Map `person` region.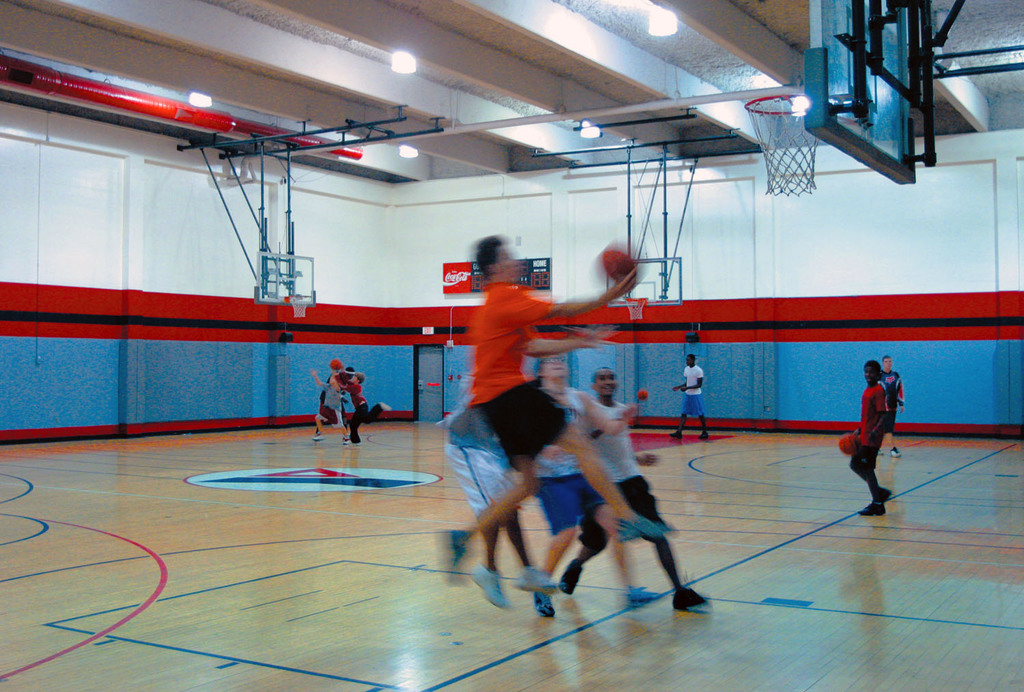
Mapped to x1=670, y1=351, x2=713, y2=442.
